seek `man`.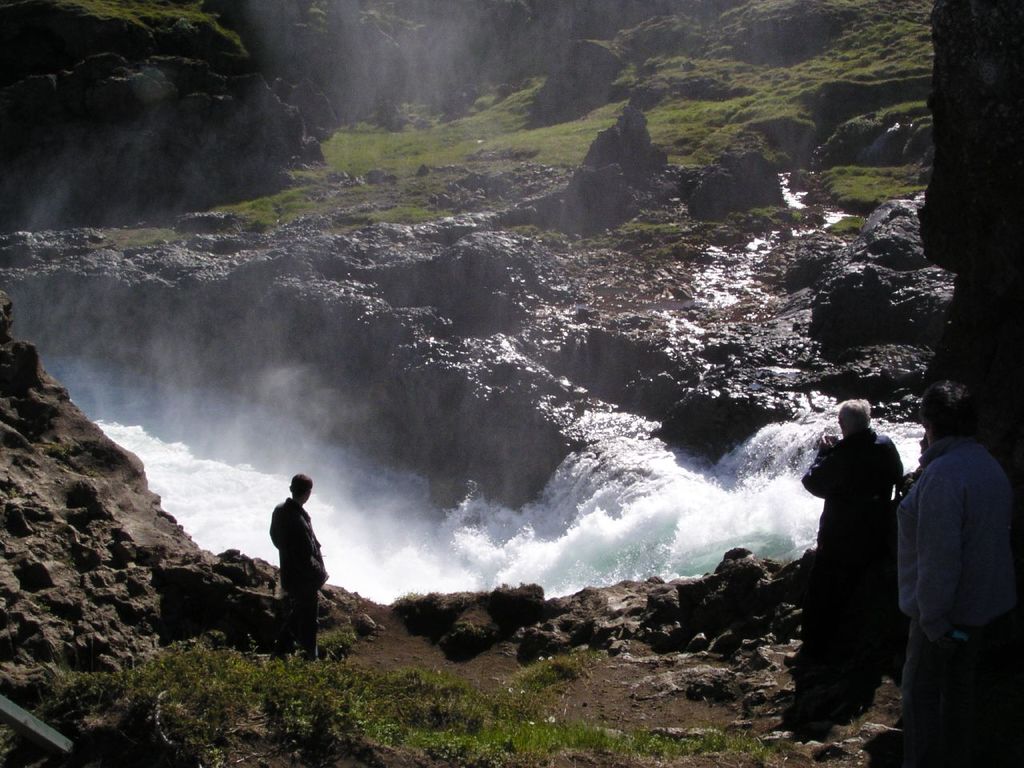
bbox(903, 377, 1023, 767).
